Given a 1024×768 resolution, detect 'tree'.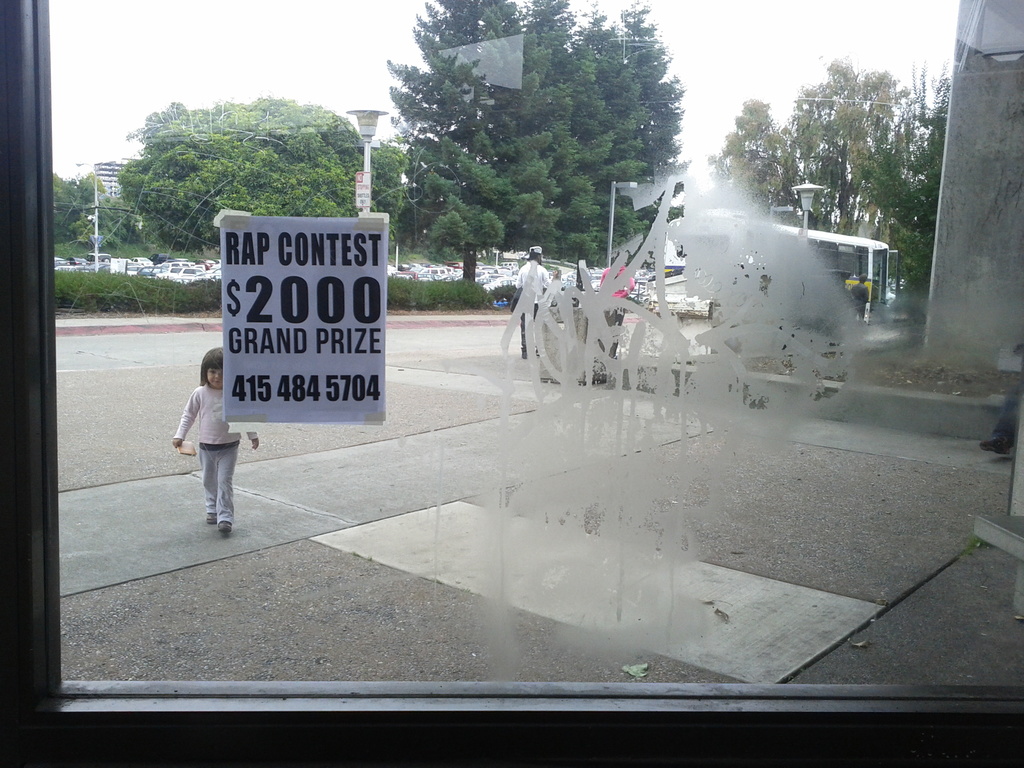
<bbox>376, 0, 561, 289</bbox>.
